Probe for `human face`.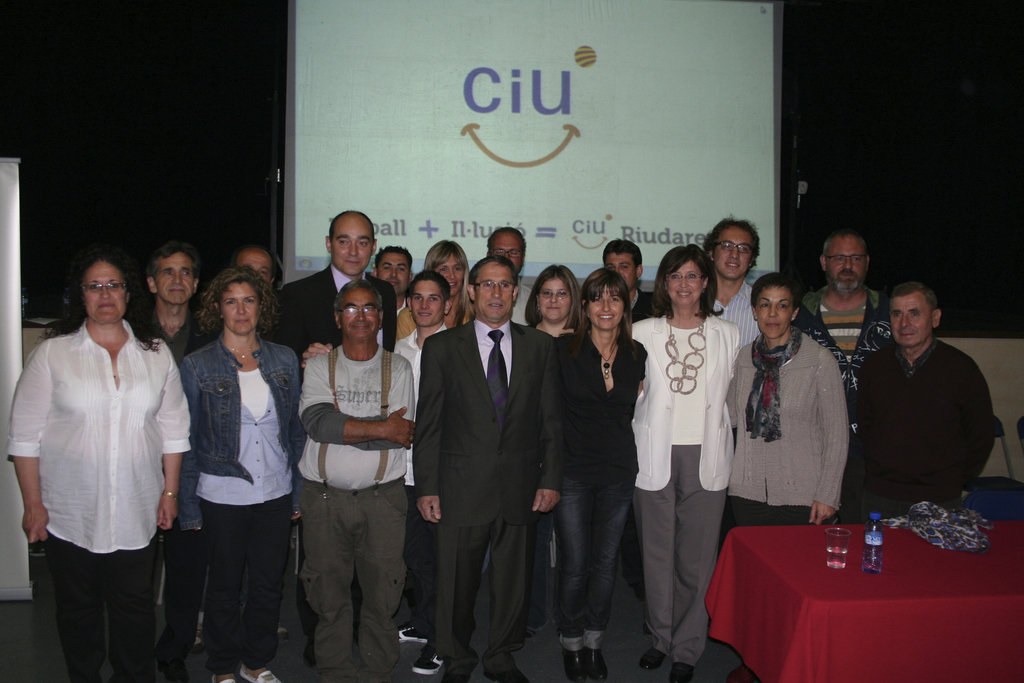
Probe result: l=605, t=252, r=636, b=289.
